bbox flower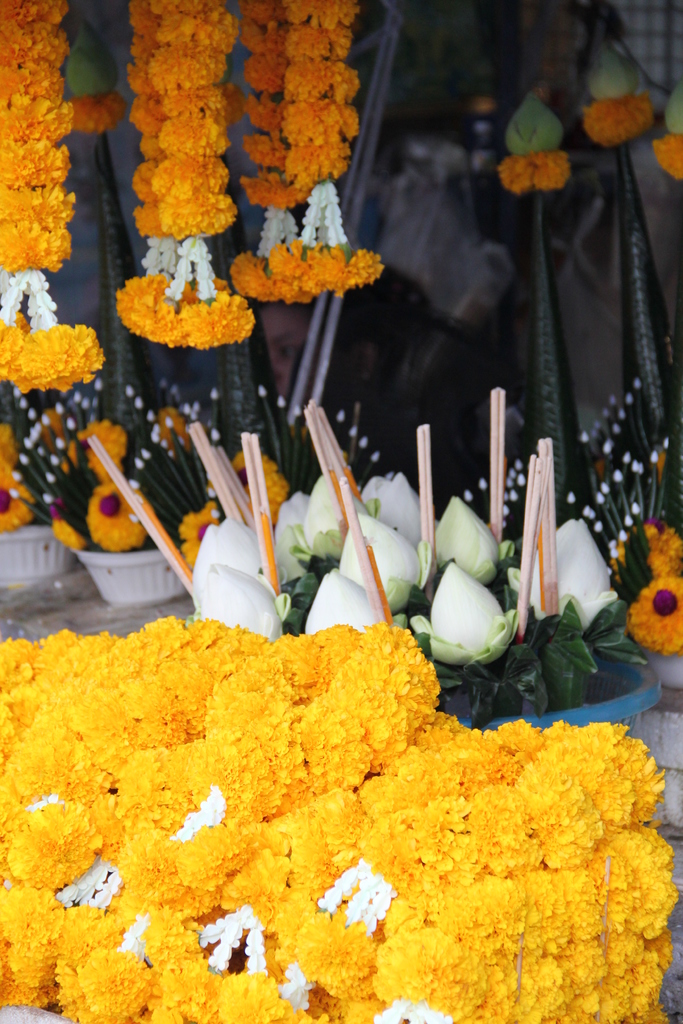
[502, 150, 575, 195]
